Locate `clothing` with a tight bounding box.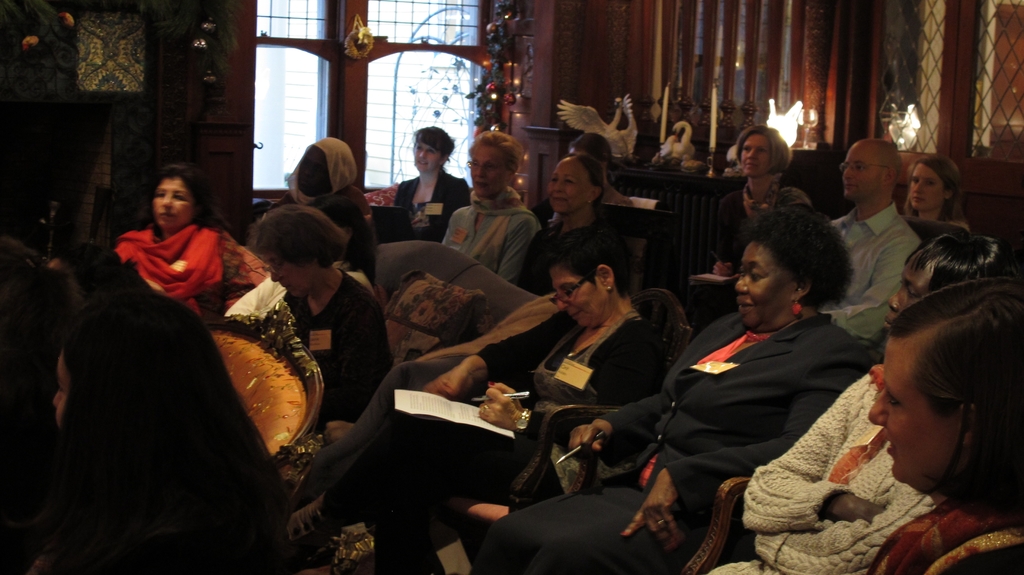
left=438, top=181, right=543, bottom=282.
